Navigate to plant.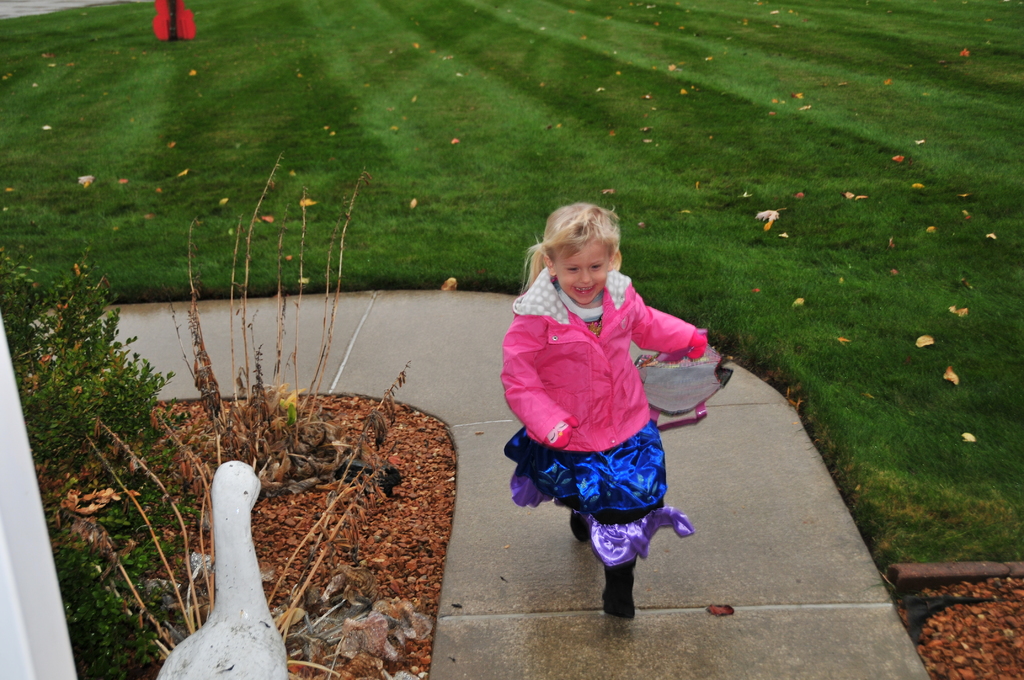
Navigation target: bbox=(0, 254, 182, 670).
